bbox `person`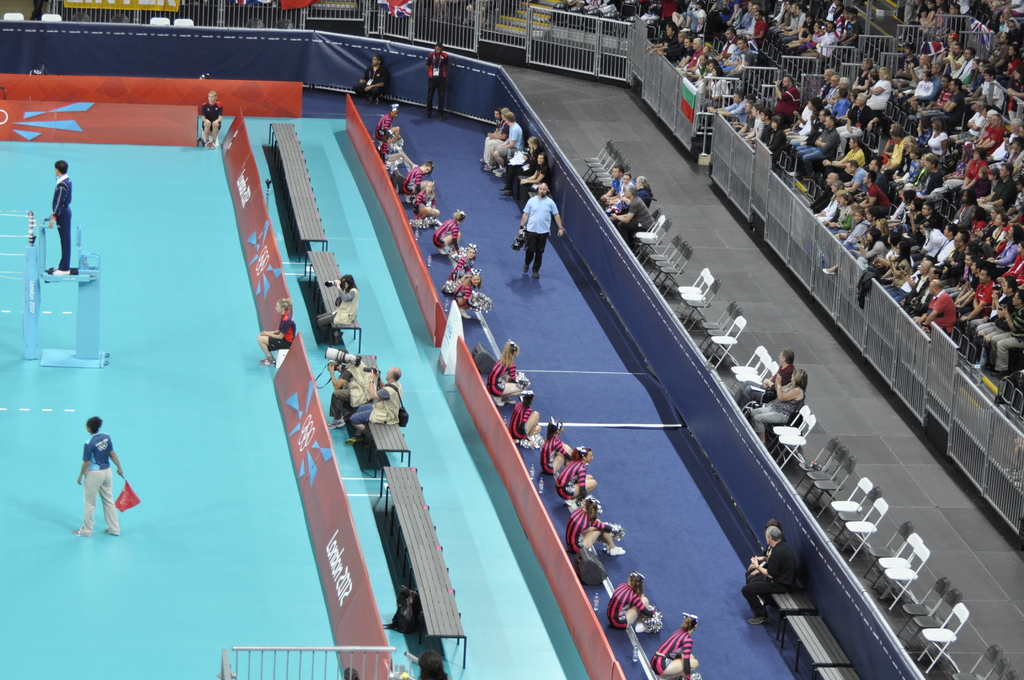
742/522/797/624
